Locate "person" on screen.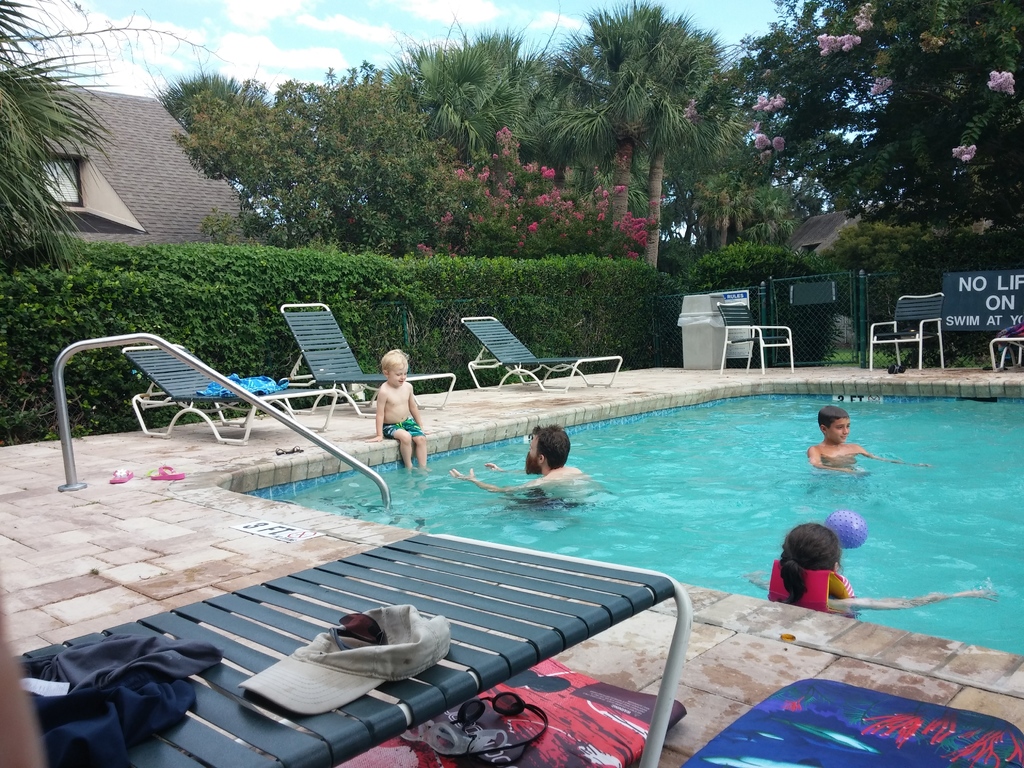
On screen at box(742, 522, 1002, 620).
